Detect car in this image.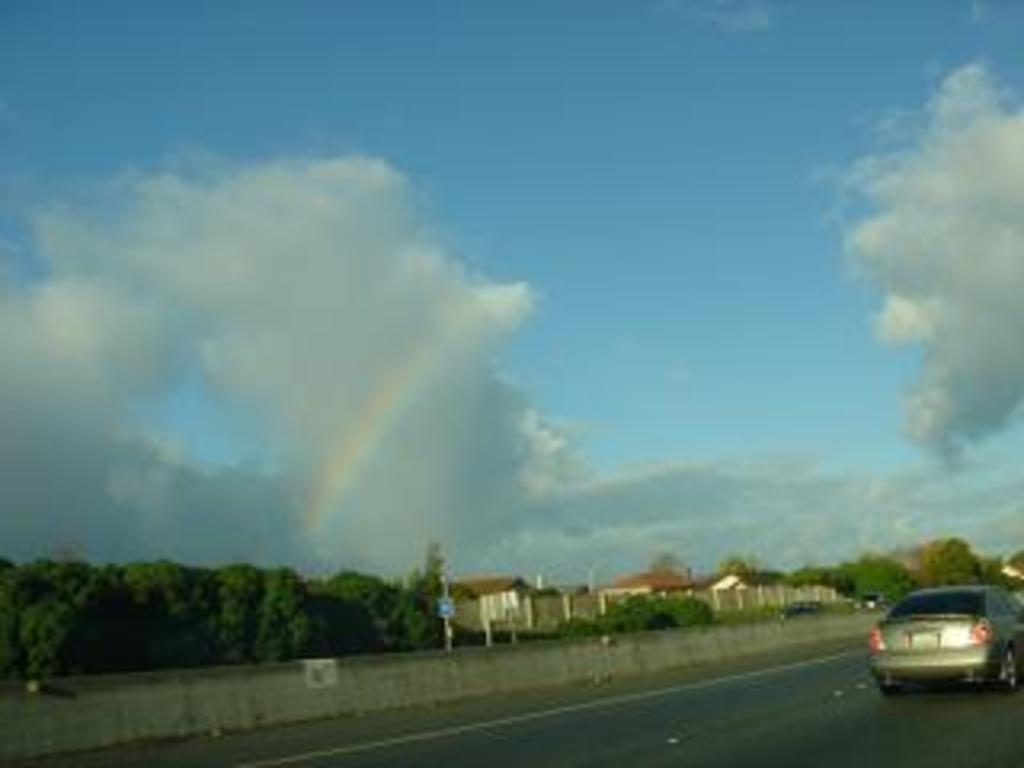
Detection: Rect(867, 598, 1011, 698).
